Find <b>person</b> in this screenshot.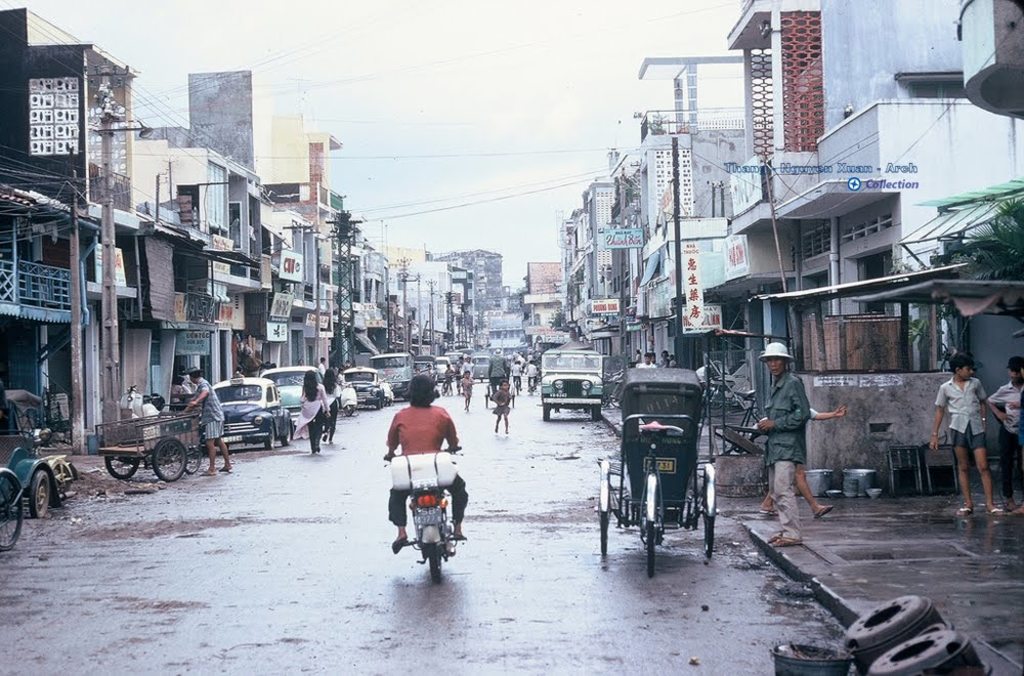
The bounding box for <b>person</b> is <region>513, 360, 524, 390</region>.
